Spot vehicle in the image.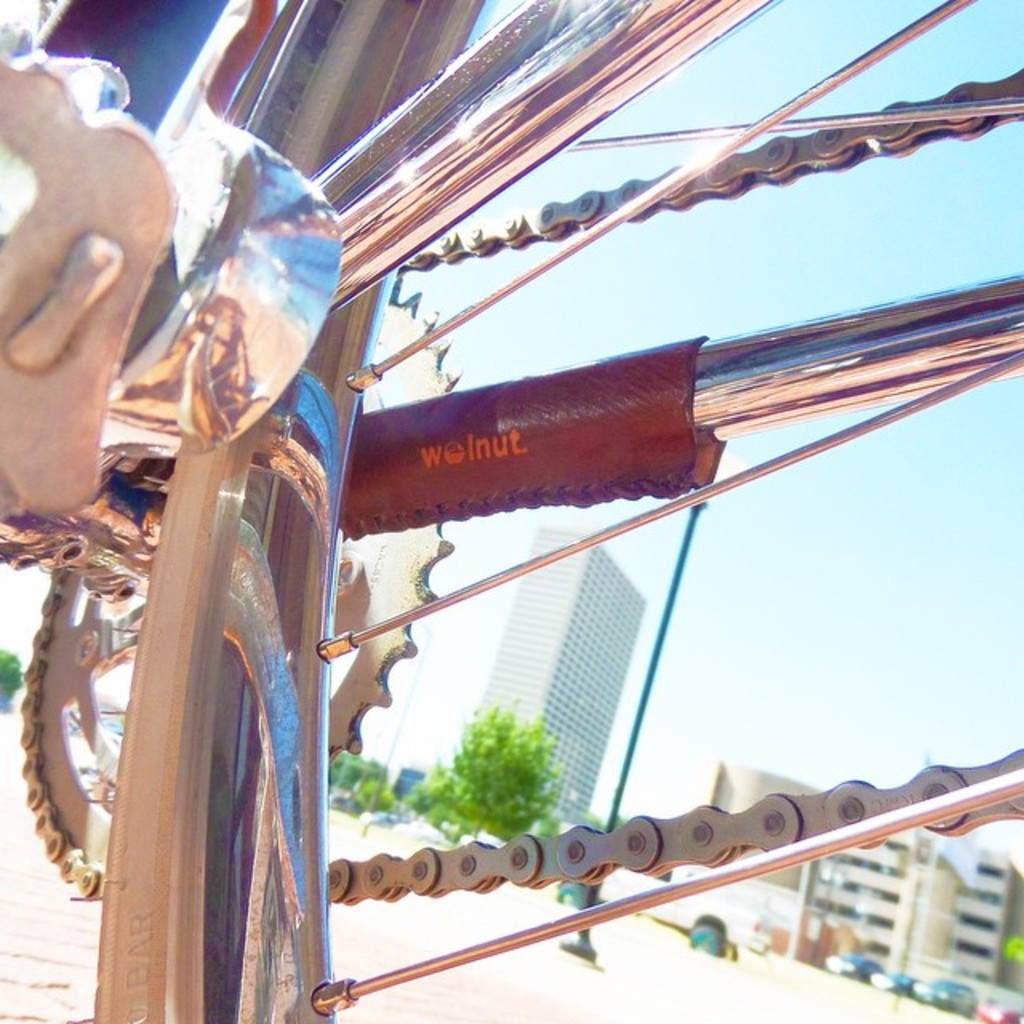
vehicle found at bbox=(826, 955, 890, 984).
